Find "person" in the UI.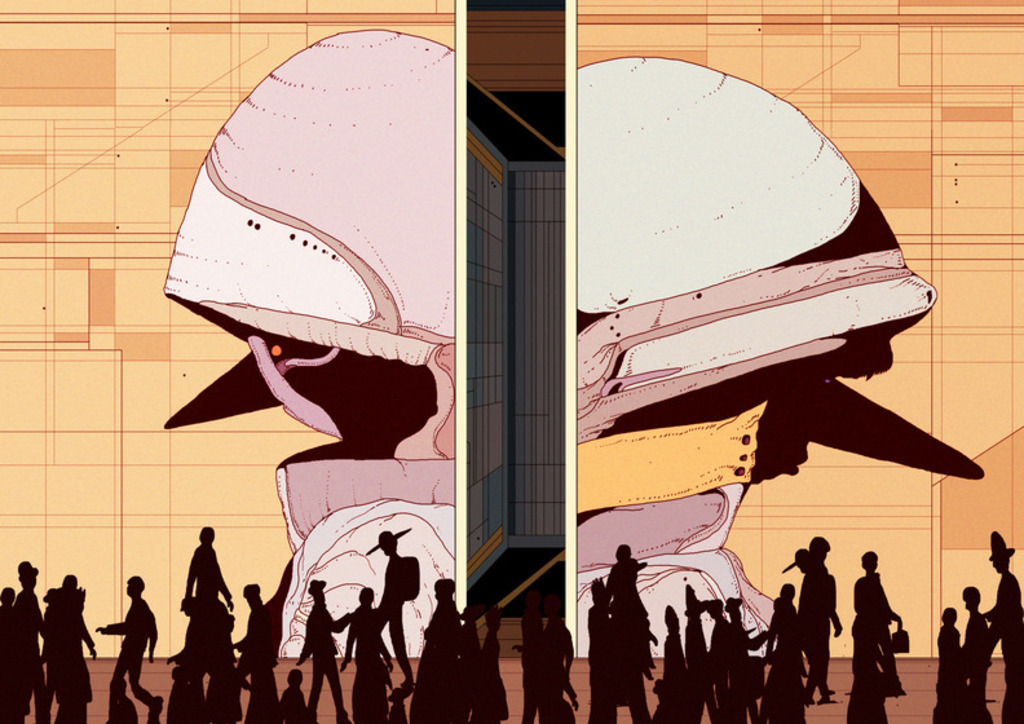
UI element at left=0, top=579, right=23, bottom=721.
